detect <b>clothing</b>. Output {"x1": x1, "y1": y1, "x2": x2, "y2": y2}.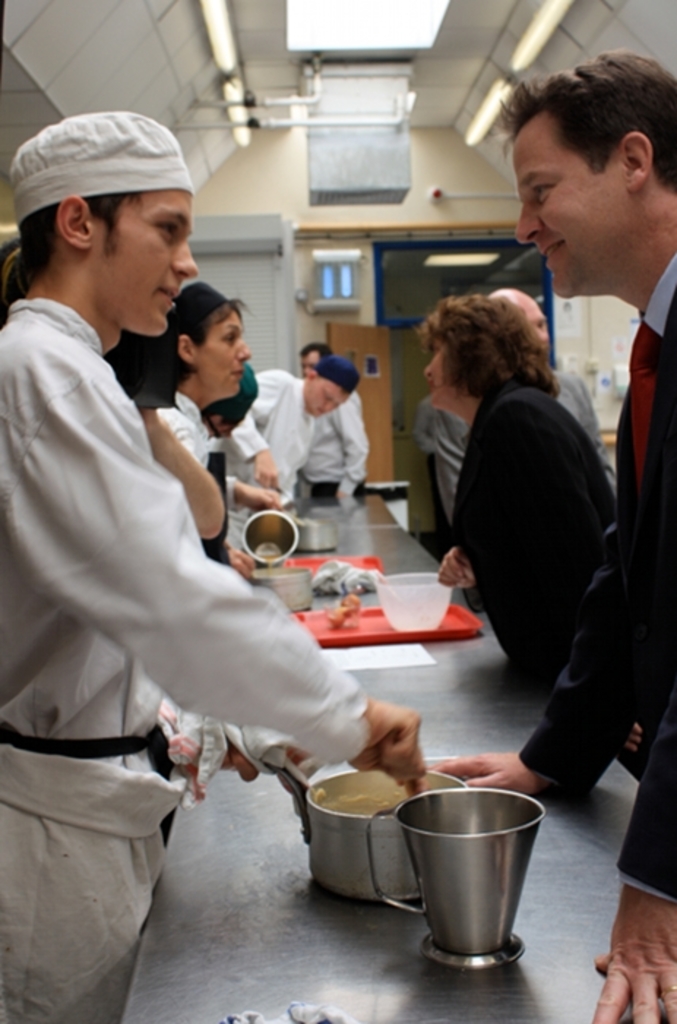
{"x1": 219, "y1": 363, "x2": 317, "y2": 524}.
